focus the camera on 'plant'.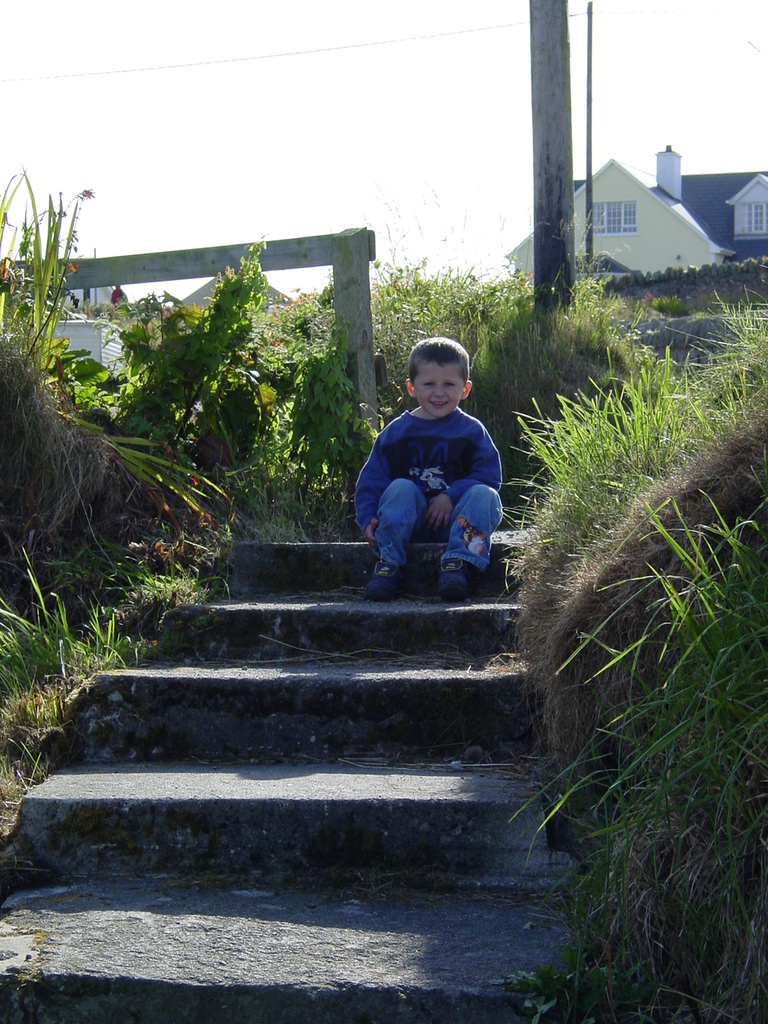
Focus region: 281 152 540 463.
